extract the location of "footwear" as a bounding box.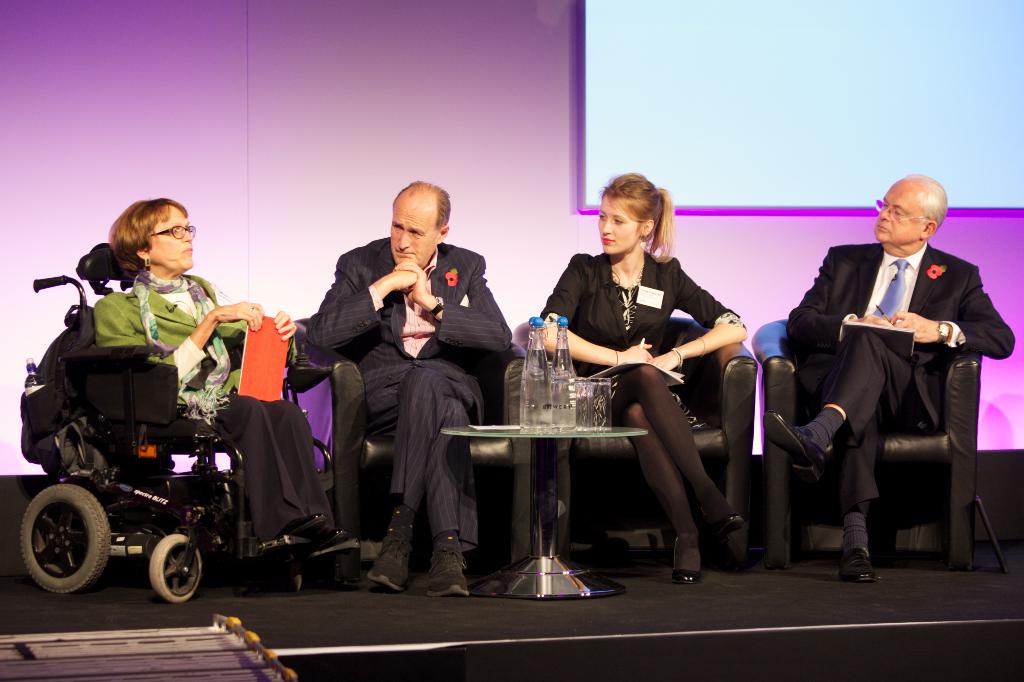
x1=368, y1=527, x2=419, y2=589.
